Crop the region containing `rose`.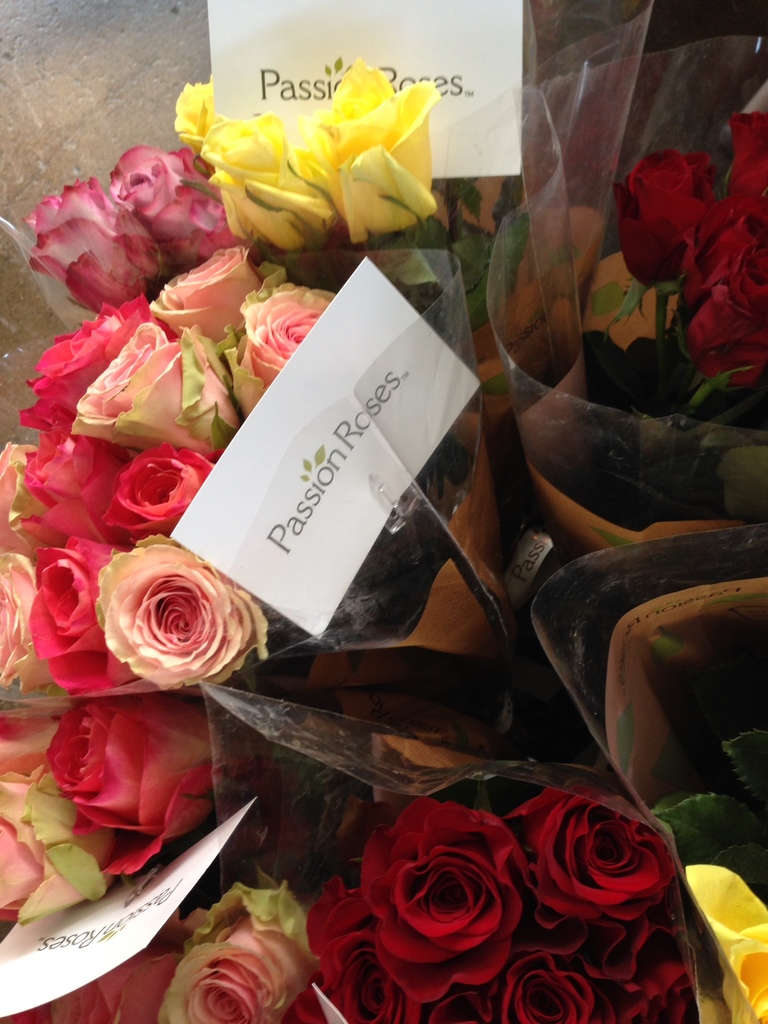
Crop region: {"left": 610, "top": 152, "right": 720, "bottom": 293}.
